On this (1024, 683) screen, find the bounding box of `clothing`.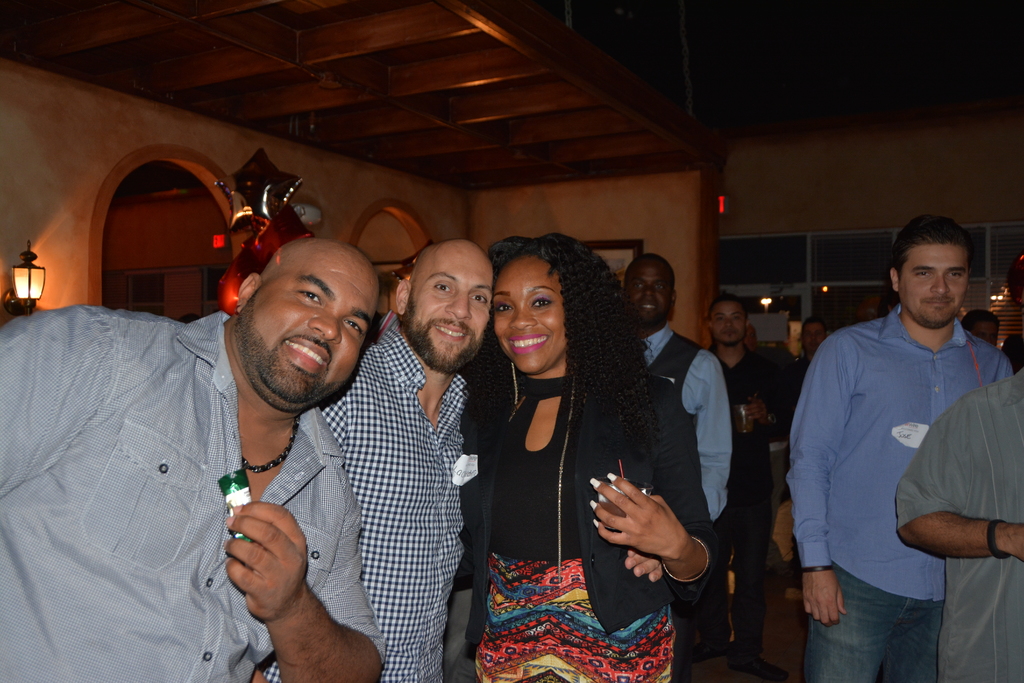
Bounding box: (452, 324, 724, 682).
